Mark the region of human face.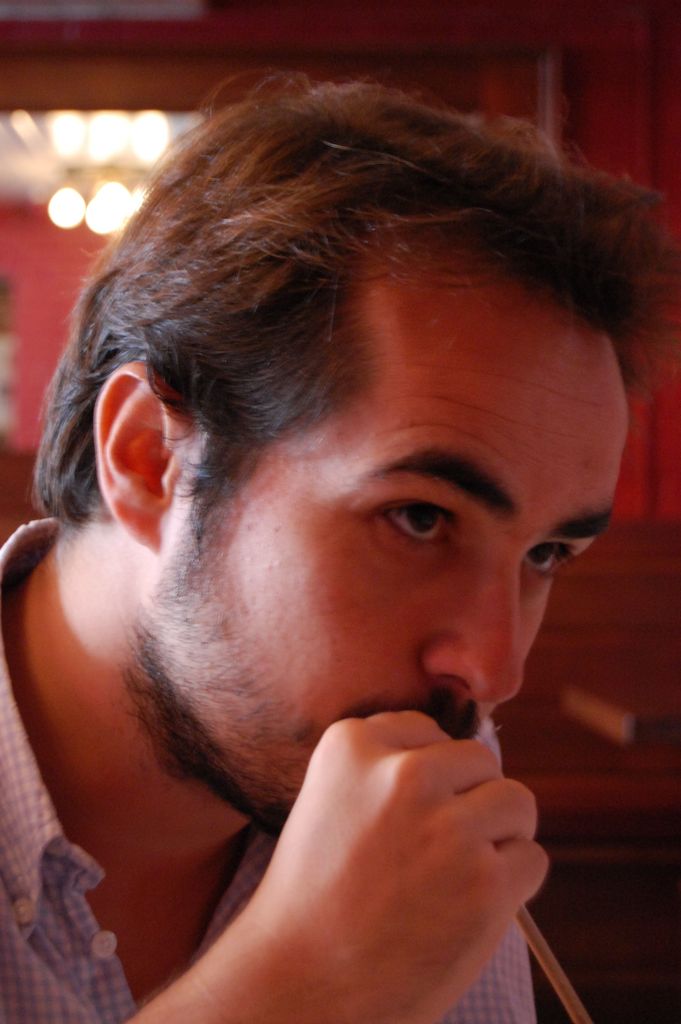
Region: 144:278:633:845.
